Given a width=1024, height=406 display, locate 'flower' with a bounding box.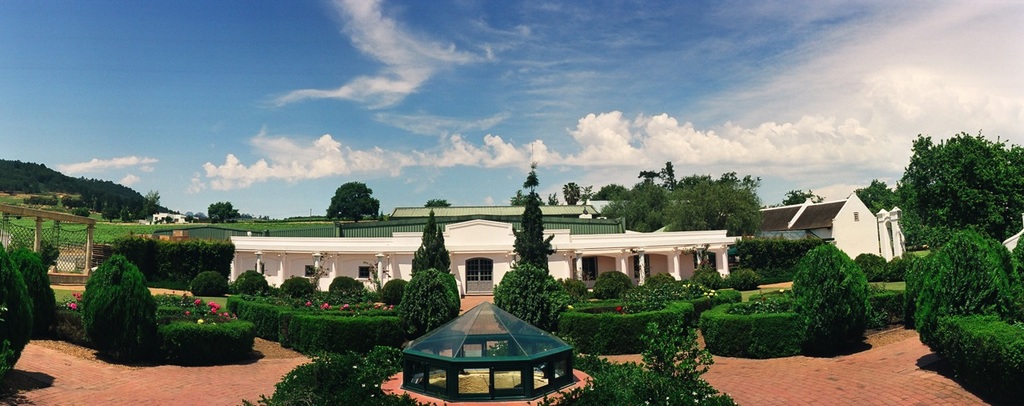
Located: <bbox>303, 296, 311, 306</bbox>.
